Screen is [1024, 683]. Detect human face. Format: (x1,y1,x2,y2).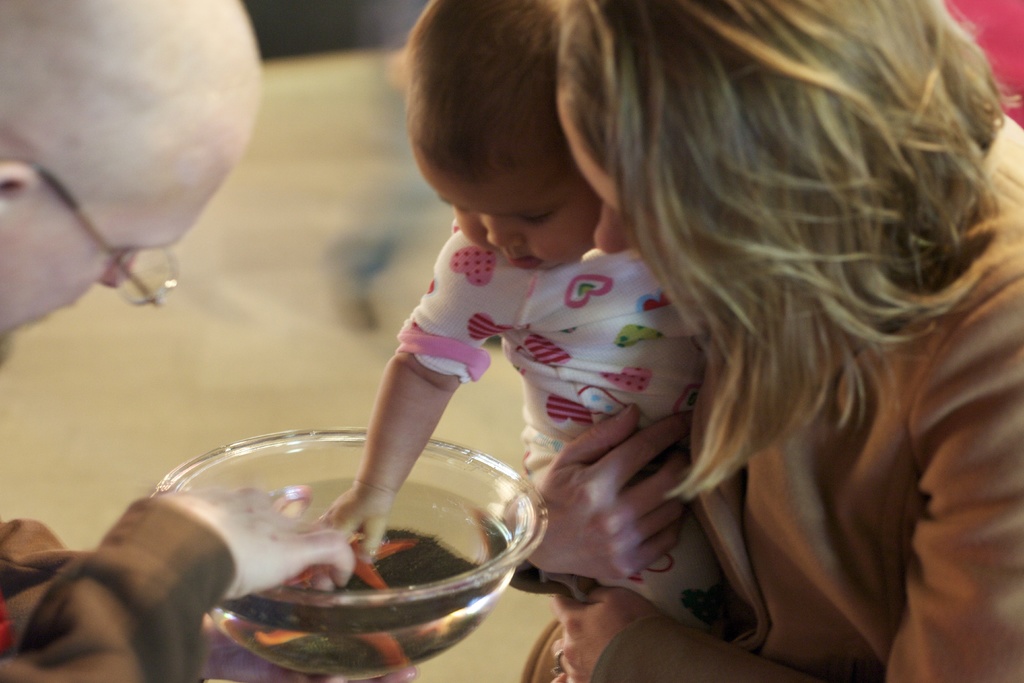
(413,139,600,268).
